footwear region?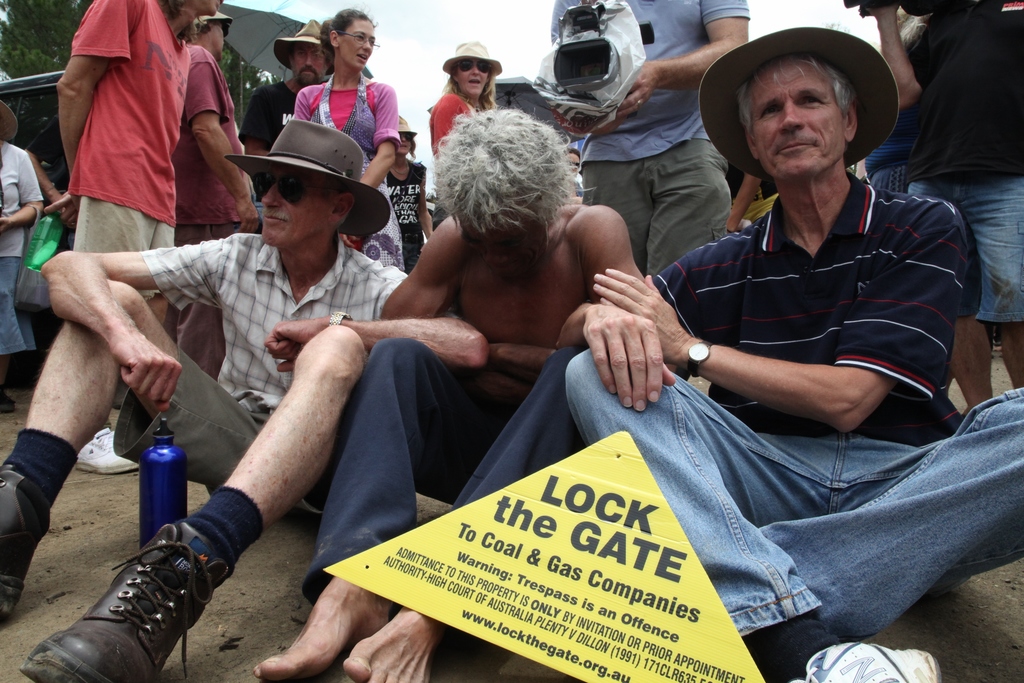
{"left": 0, "top": 461, "right": 52, "bottom": 628}
